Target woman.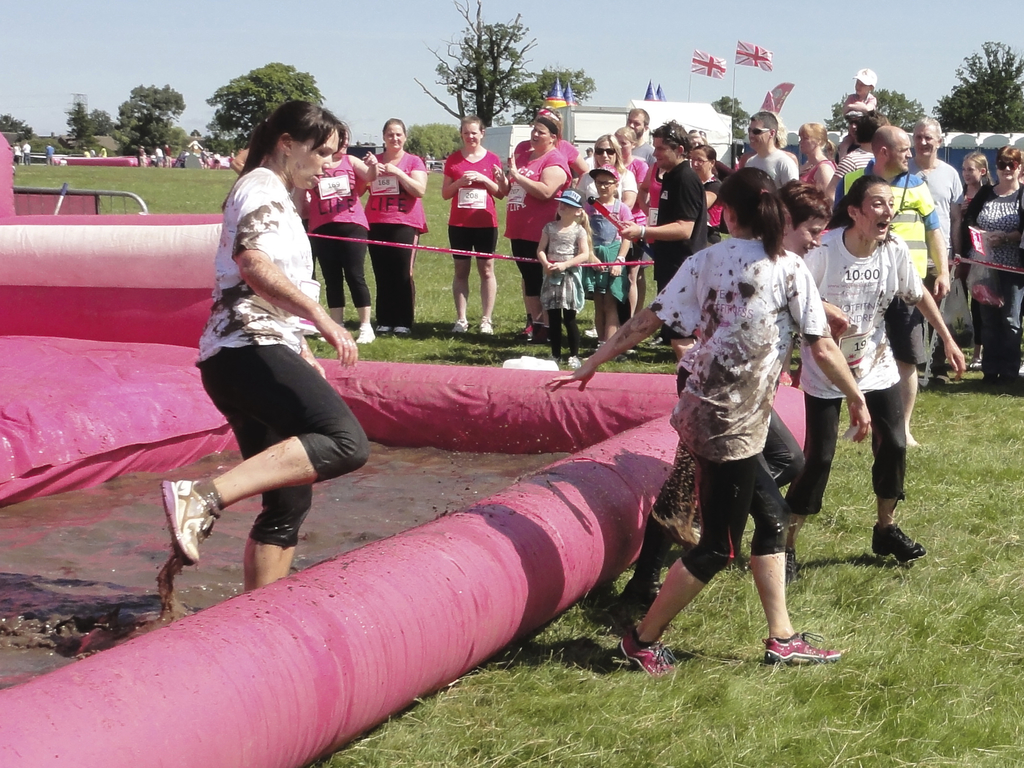
Target region: 685,129,710,143.
